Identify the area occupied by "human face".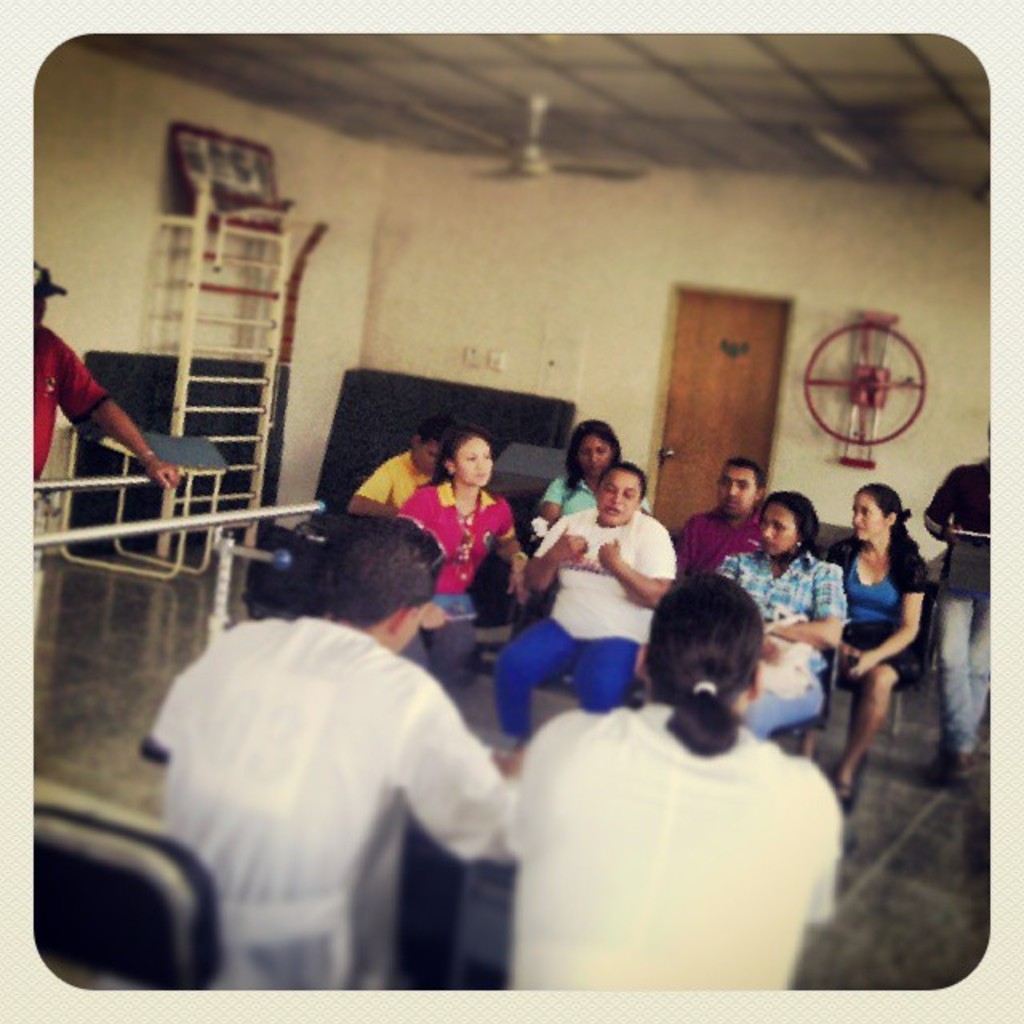
Area: bbox=[754, 499, 795, 555].
